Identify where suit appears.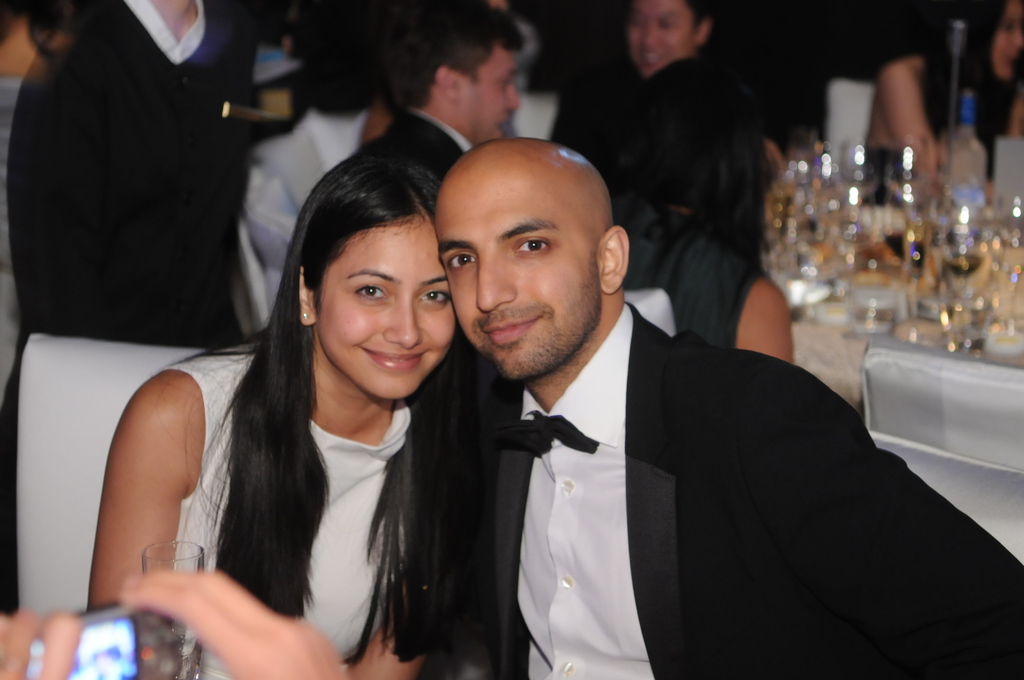
Appears at select_region(356, 108, 476, 197).
